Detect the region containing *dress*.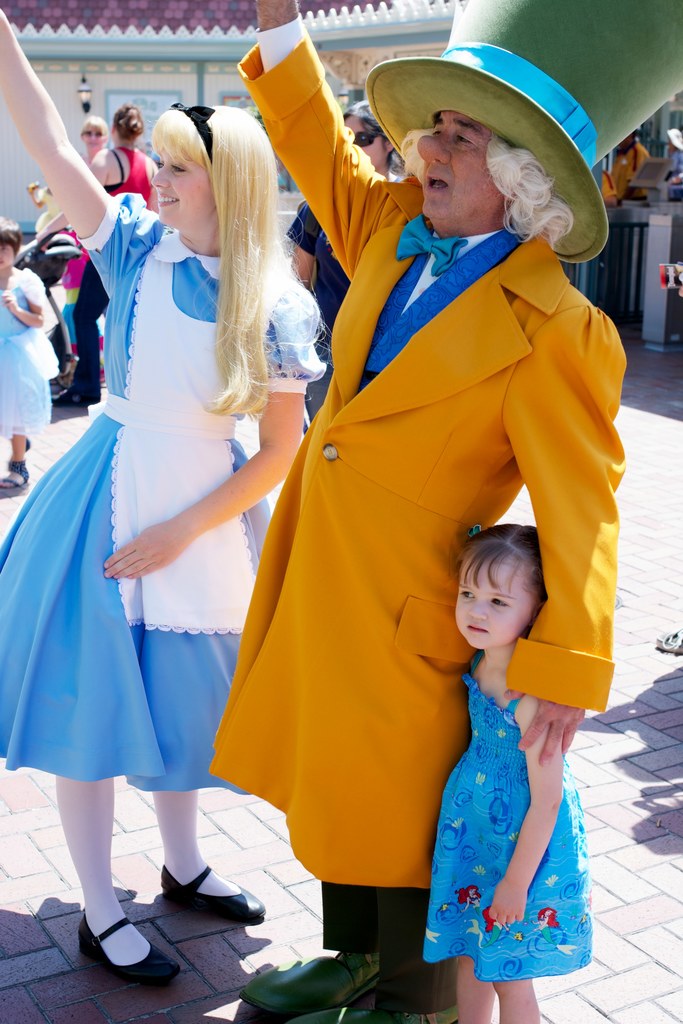
left=16, top=250, right=256, bottom=804.
